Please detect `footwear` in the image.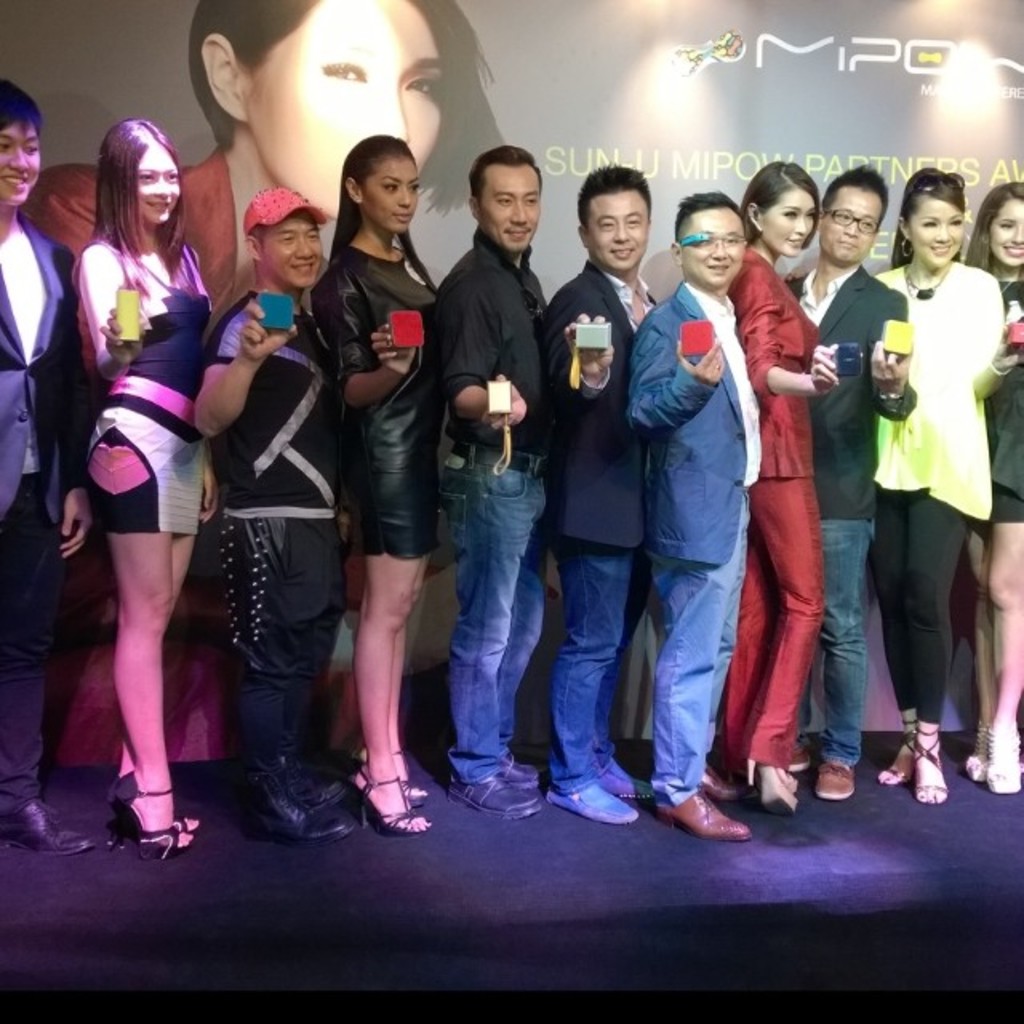
[746, 749, 798, 814].
